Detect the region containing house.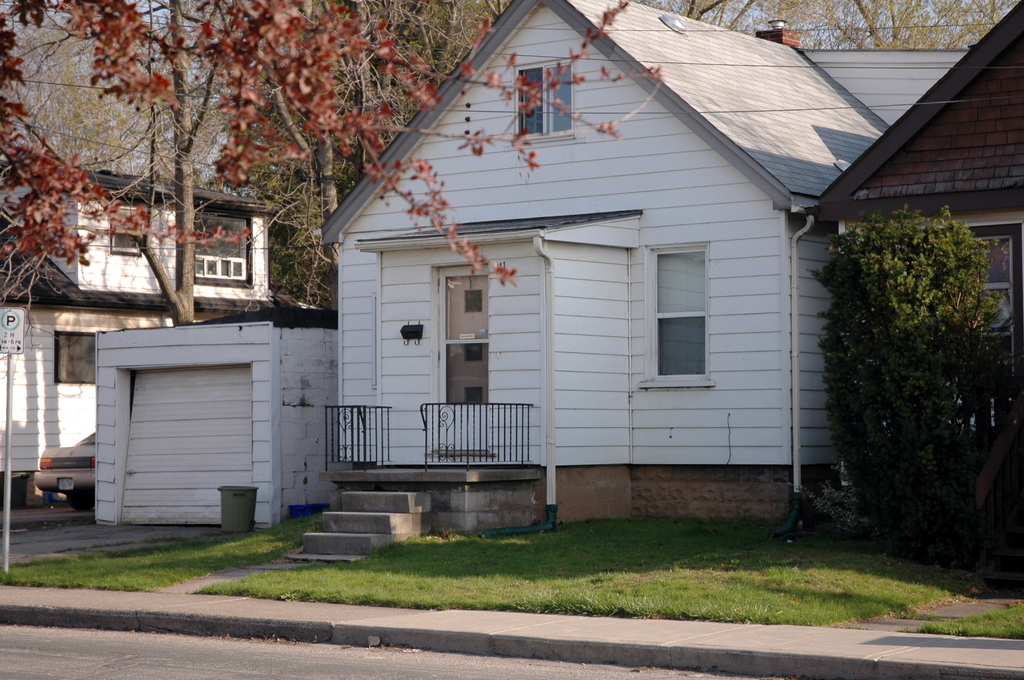
<region>0, 151, 280, 521</region>.
